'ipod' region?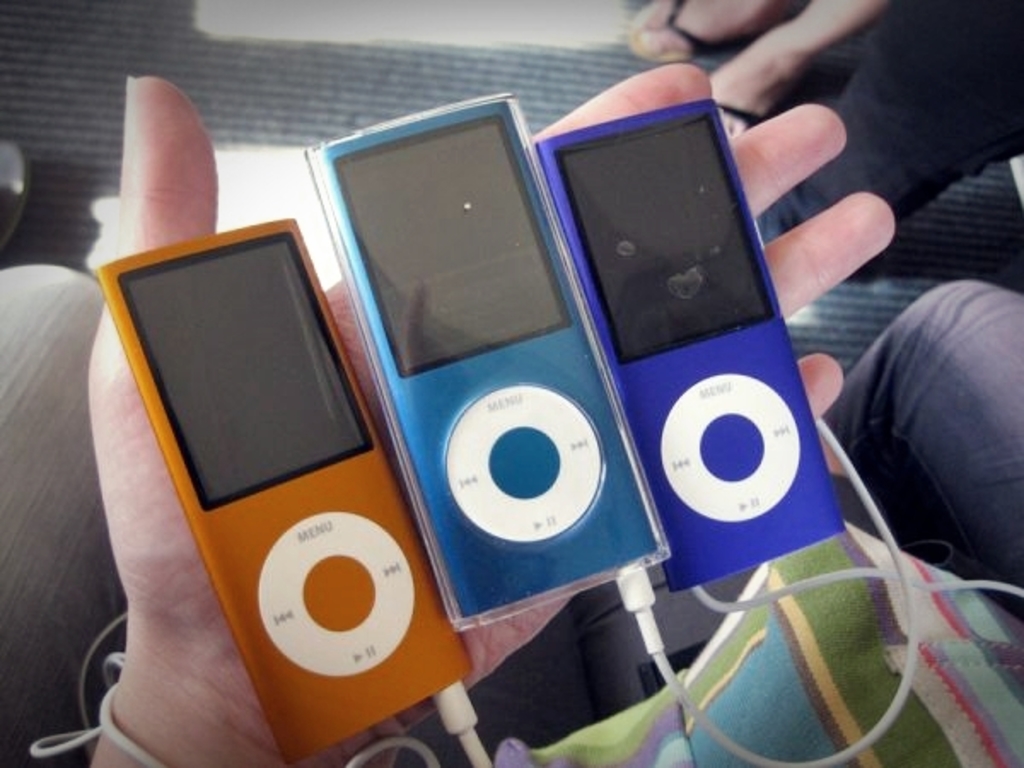
BBox(92, 217, 474, 766)
